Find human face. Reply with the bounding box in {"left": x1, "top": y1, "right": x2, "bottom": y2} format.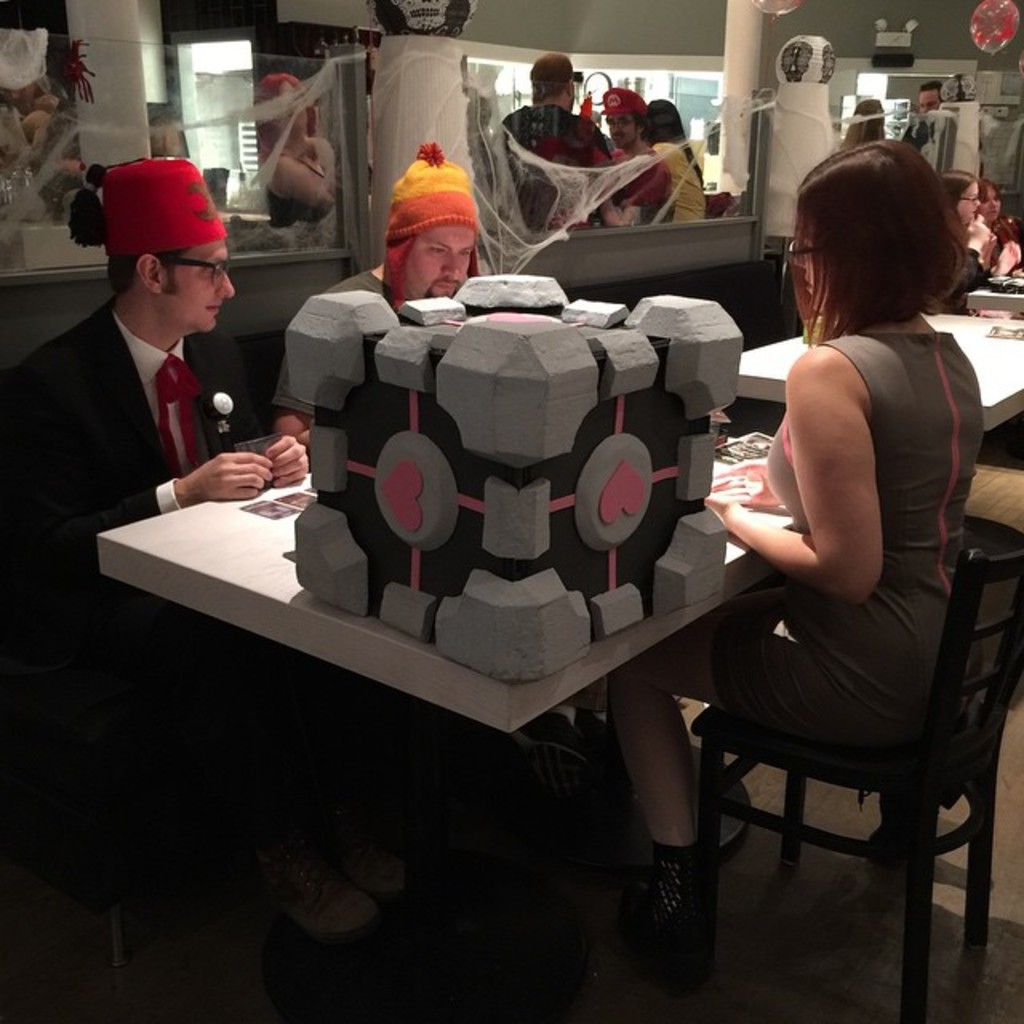
{"left": 408, "top": 216, "right": 490, "bottom": 299}.
